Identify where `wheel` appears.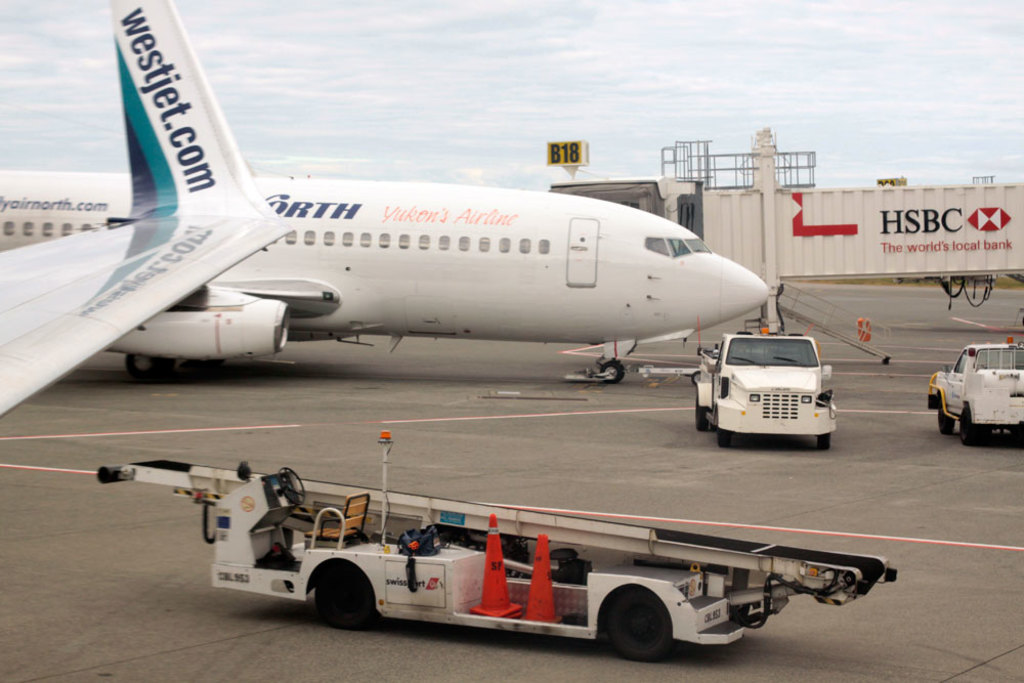
Appears at bbox(316, 564, 370, 627).
